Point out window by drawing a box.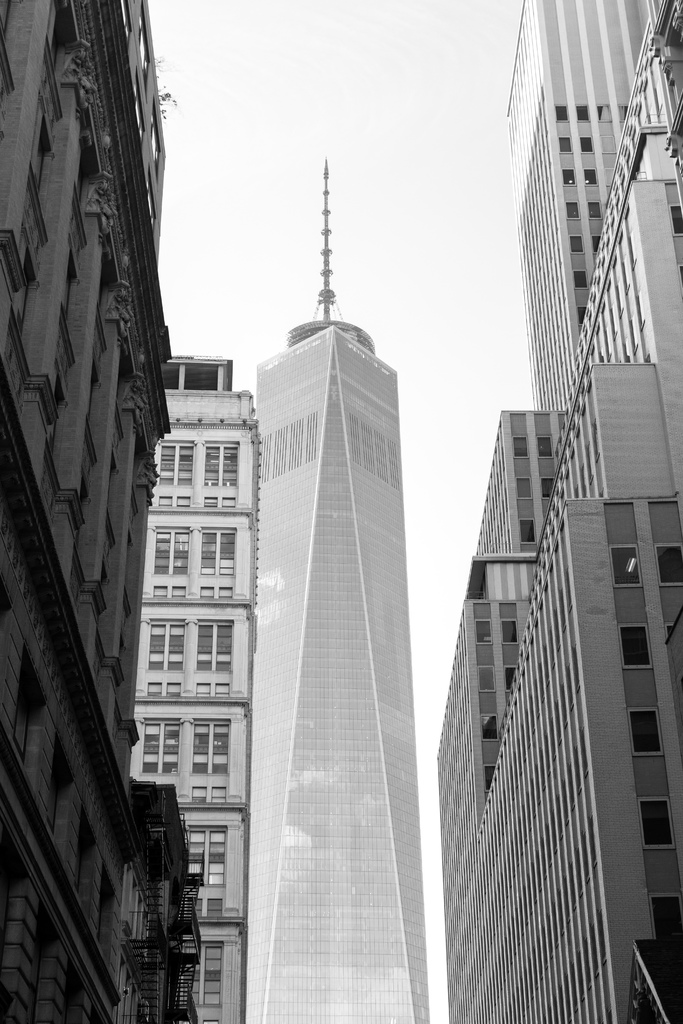
BBox(552, 102, 572, 124).
